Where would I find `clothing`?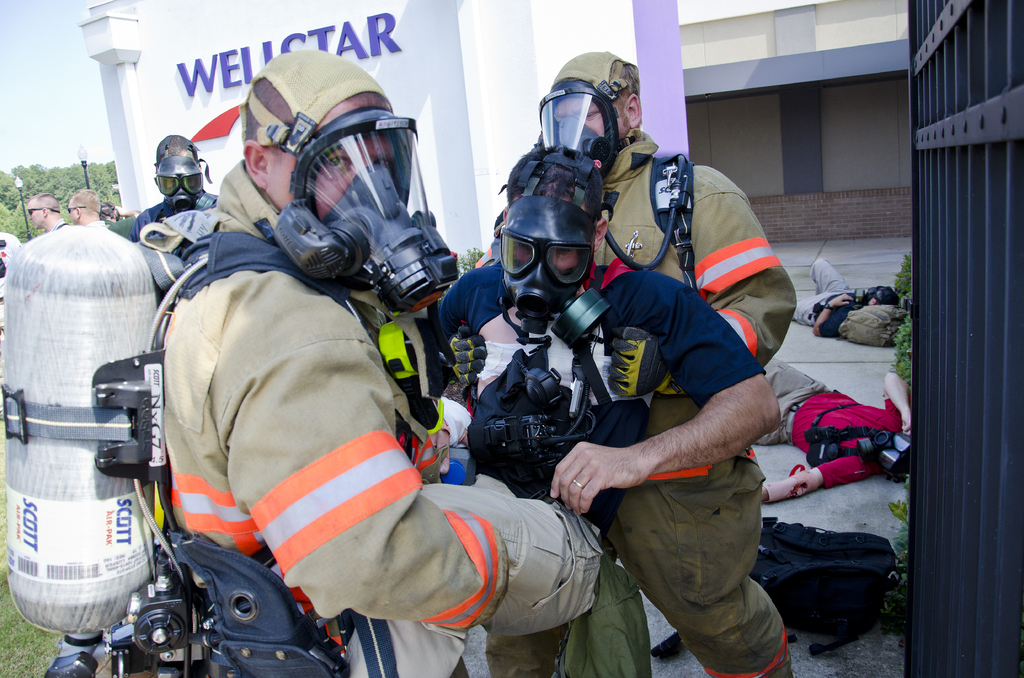
At BBox(51, 216, 67, 227).
